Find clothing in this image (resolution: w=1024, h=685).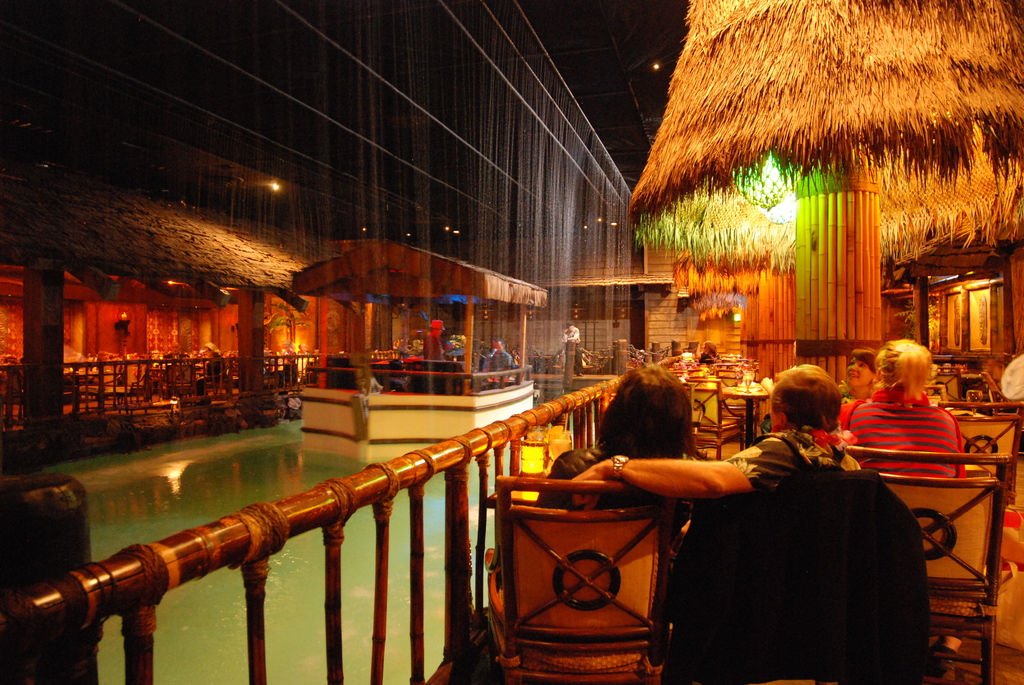
<bbox>700, 352, 721, 362</bbox>.
